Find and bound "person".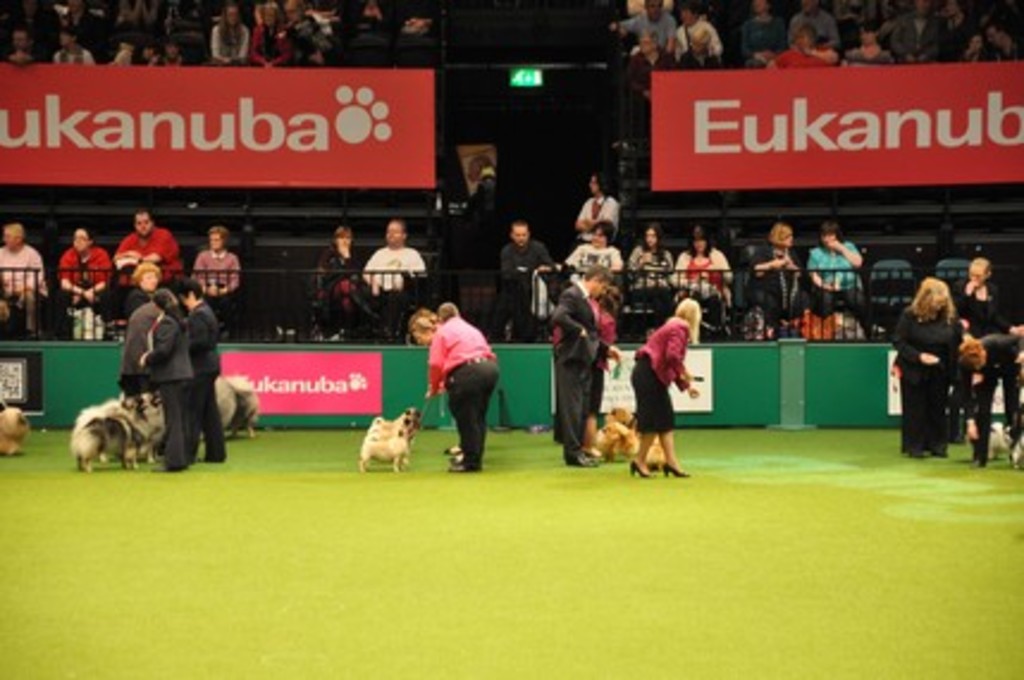
Bound: detection(570, 172, 623, 231).
